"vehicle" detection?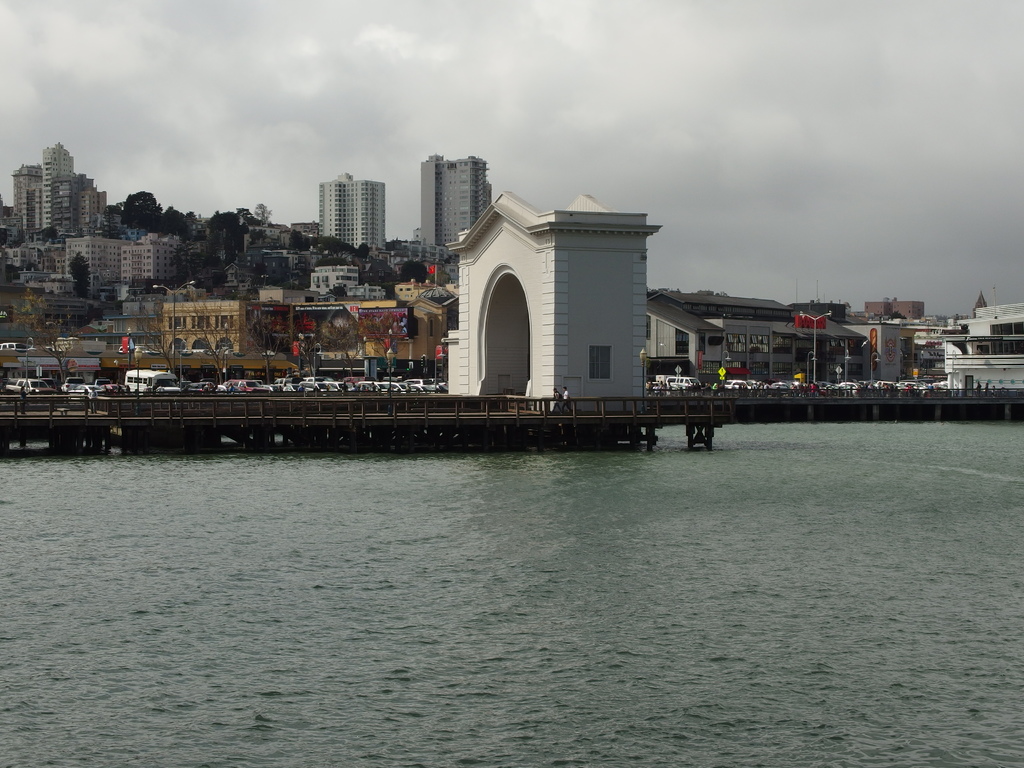
select_region(189, 381, 228, 392)
